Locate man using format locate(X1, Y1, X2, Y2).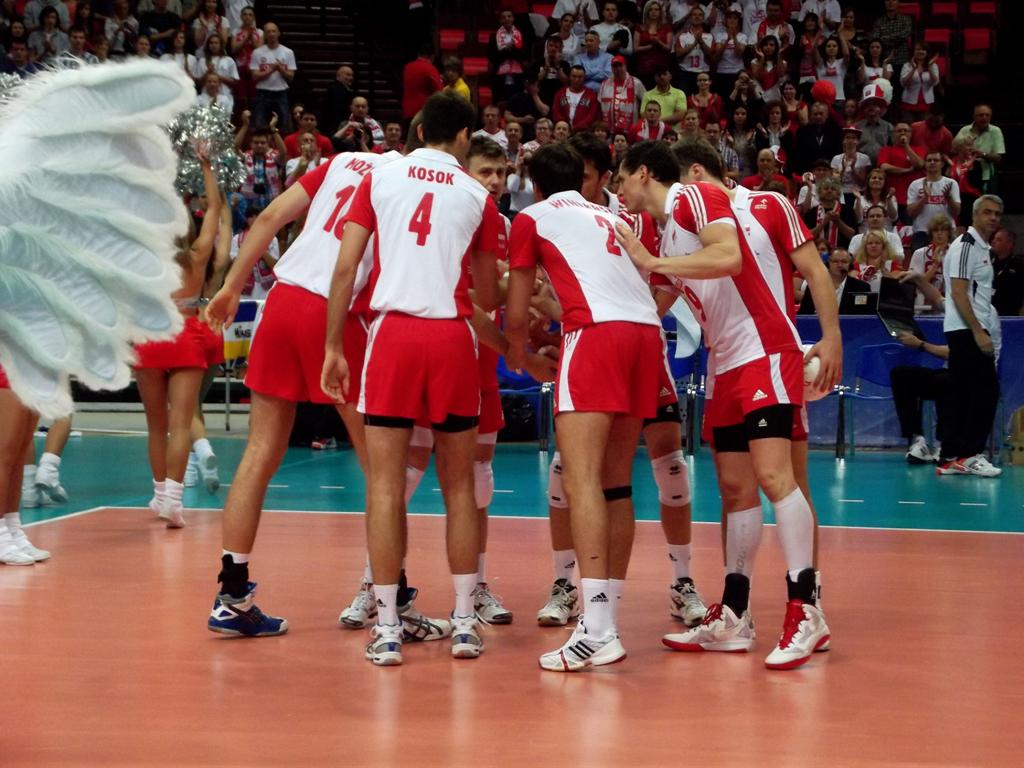
locate(573, 31, 613, 85).
